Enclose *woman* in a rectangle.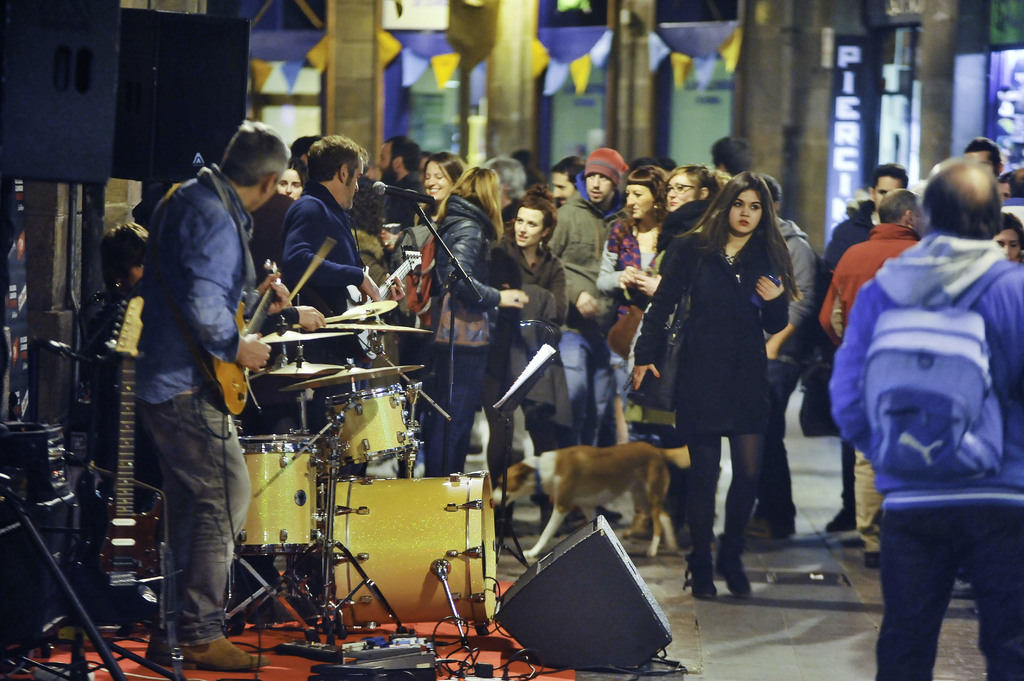
box=[598, 168, 673, 451].
